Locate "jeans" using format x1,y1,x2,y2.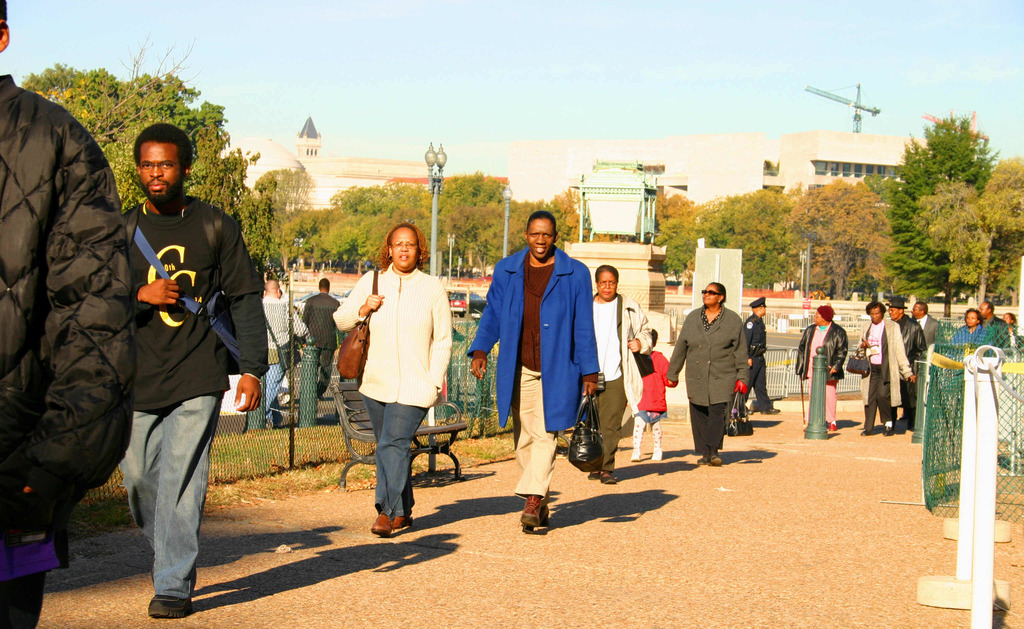
268,368,285,426.
